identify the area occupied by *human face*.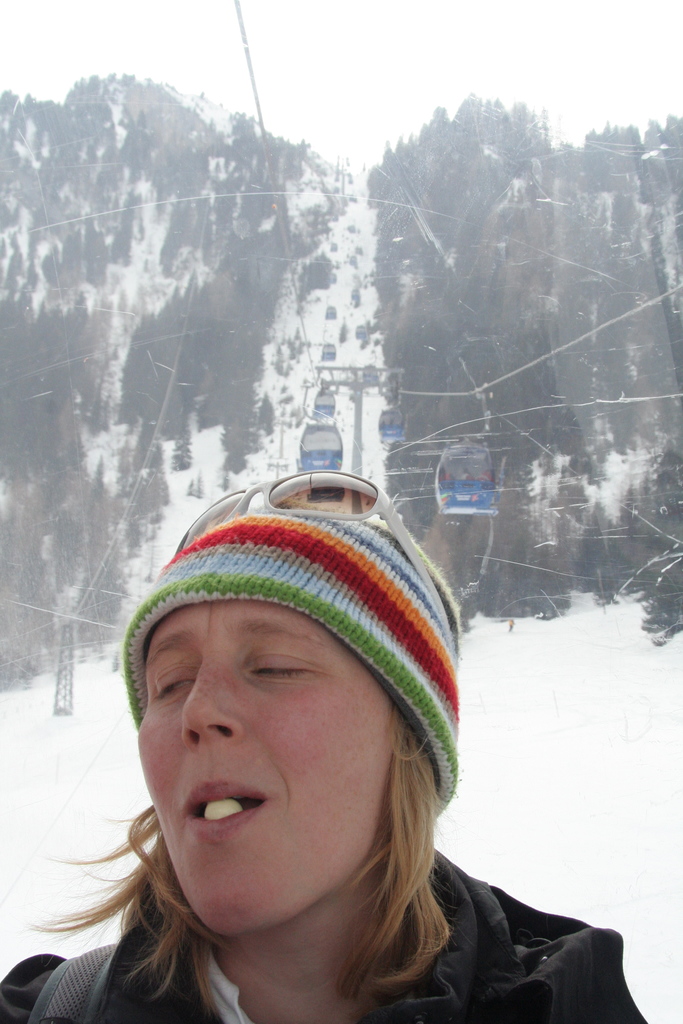
Area: l=135, t=603, r=400, b=934.
